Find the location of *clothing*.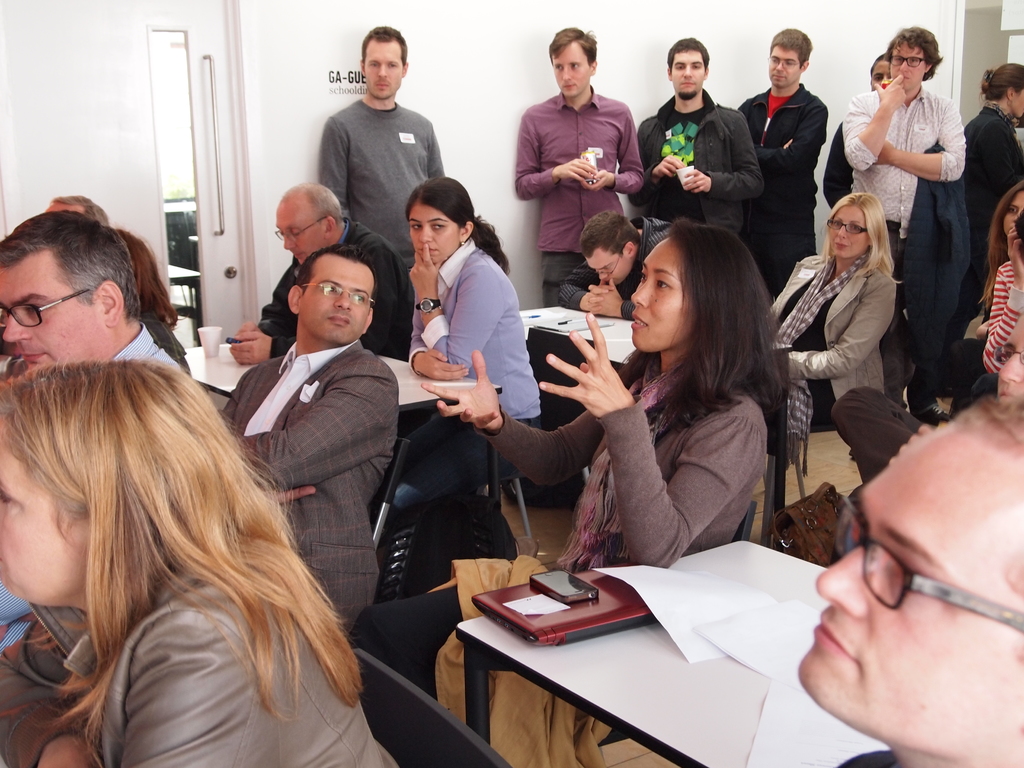
Location: bbox(112, 318, 186, 375).
